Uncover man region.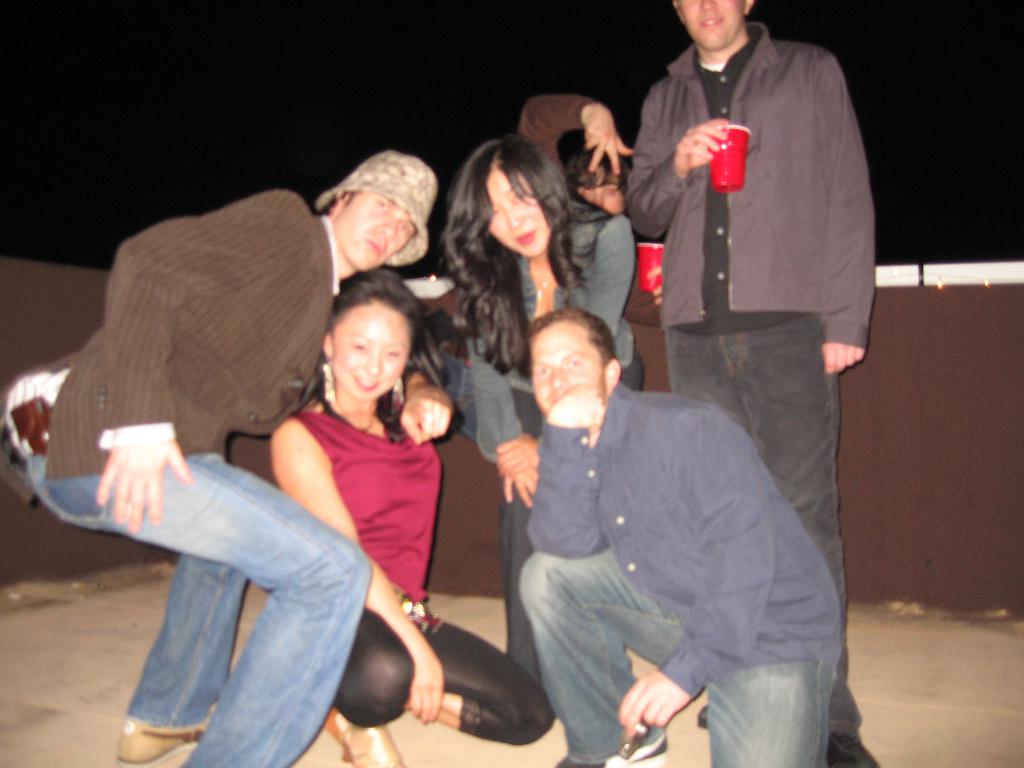
Uncovered: left=35, top=144, right=454, bottom=767.
